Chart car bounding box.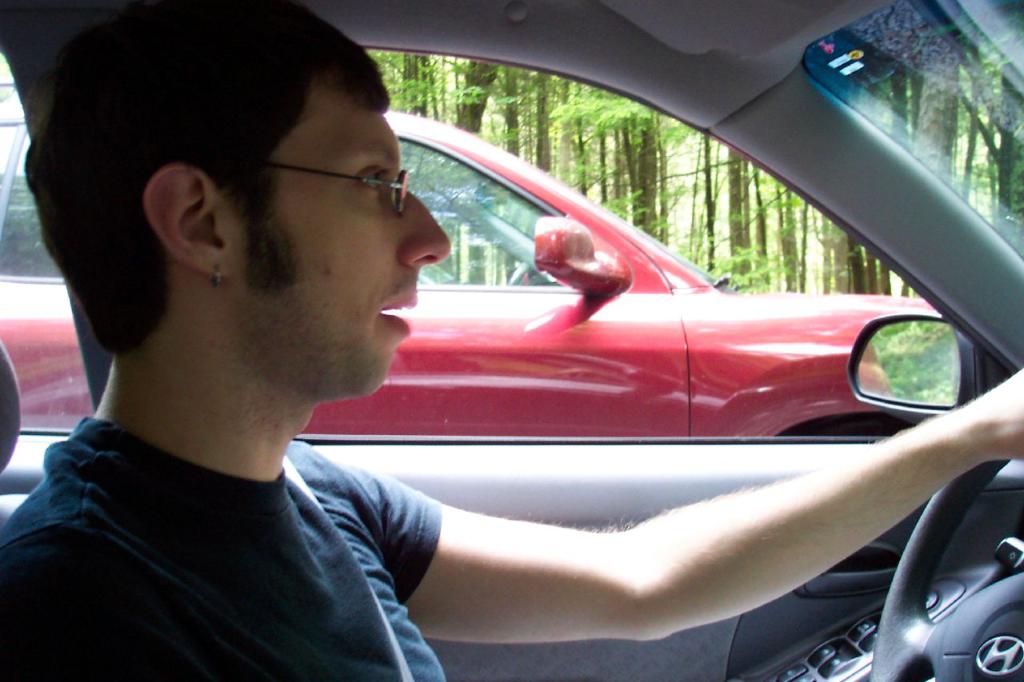
Charted: x1=0 y1=69 x2=941 y2=434.
